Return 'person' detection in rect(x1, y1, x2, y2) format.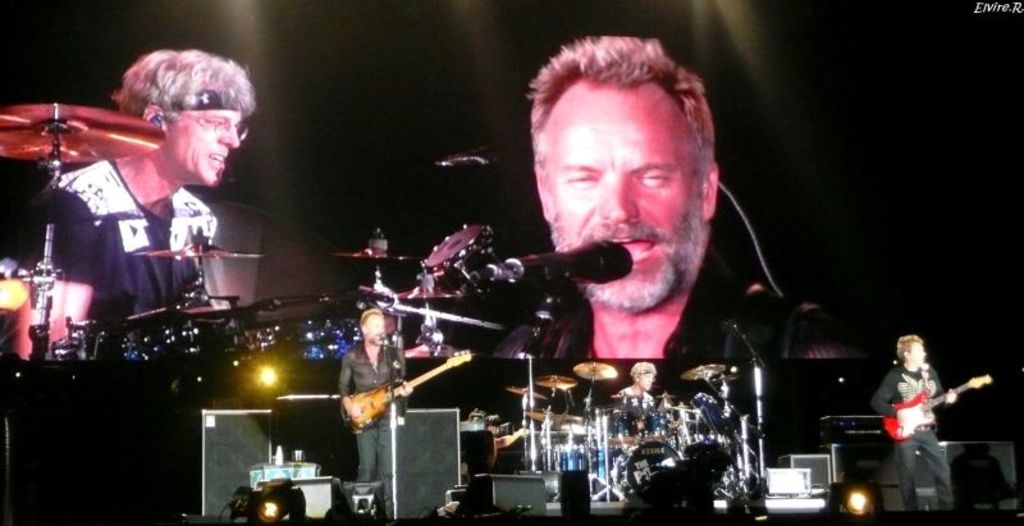
rect(616, 361, 659, 406).
